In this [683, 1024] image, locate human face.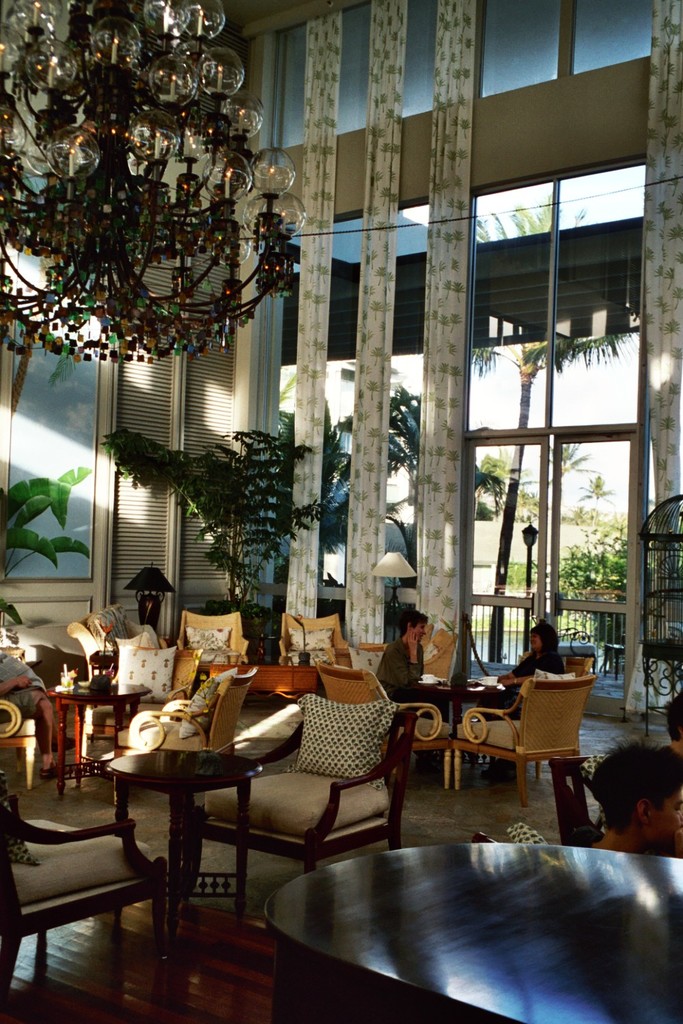
Bounding box: box=[412, 618, 424, 640].
